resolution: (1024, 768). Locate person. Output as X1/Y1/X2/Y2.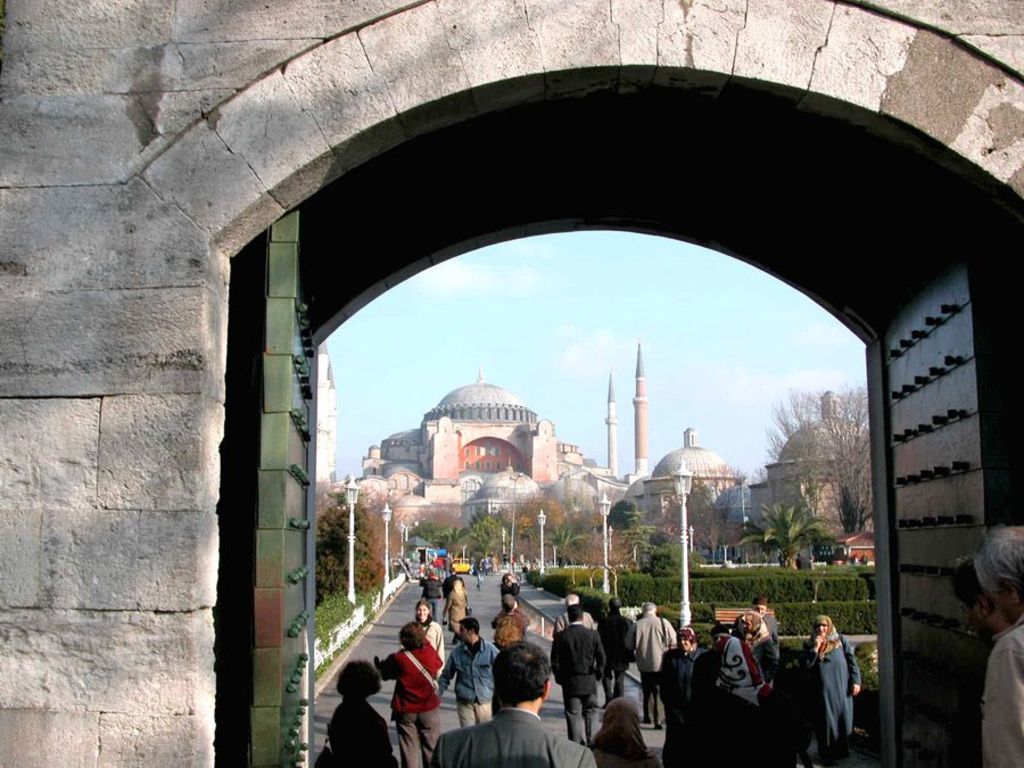
802/612/866/757.
